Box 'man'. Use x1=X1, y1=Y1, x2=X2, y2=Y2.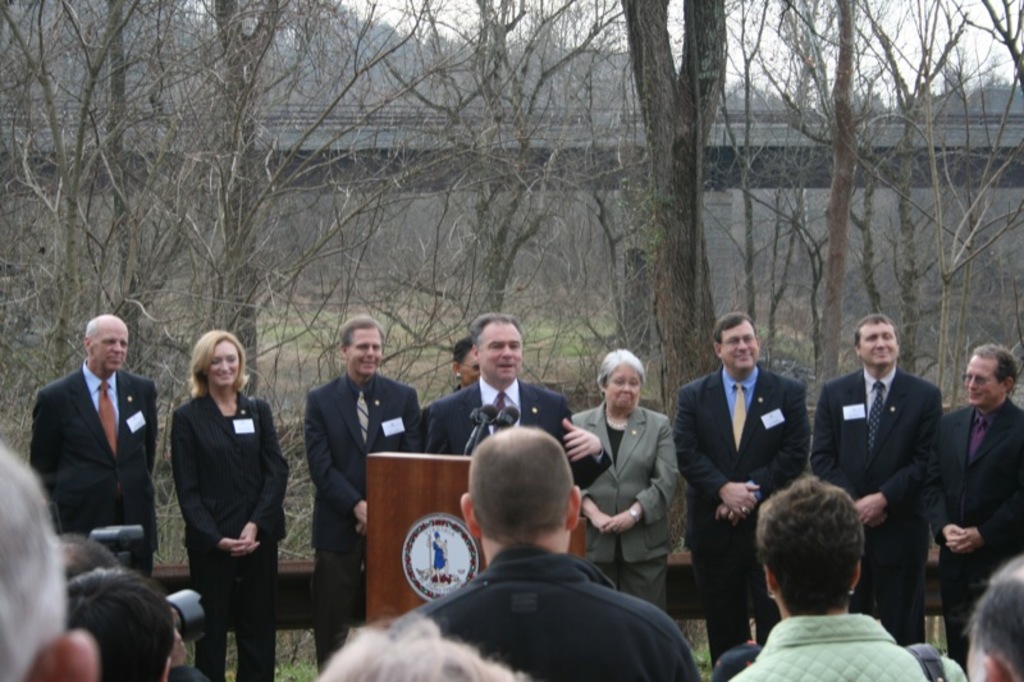
x1=424, y1=312, x2=611, y2=485.
